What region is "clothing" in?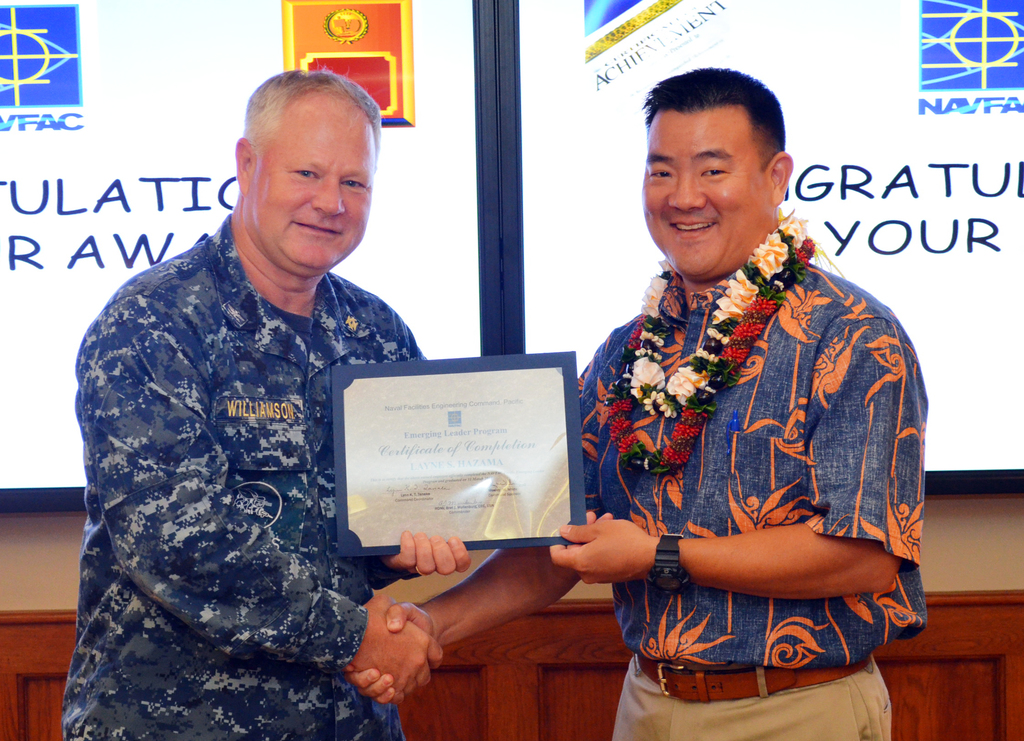
<box>572,255,929,740</box>.
